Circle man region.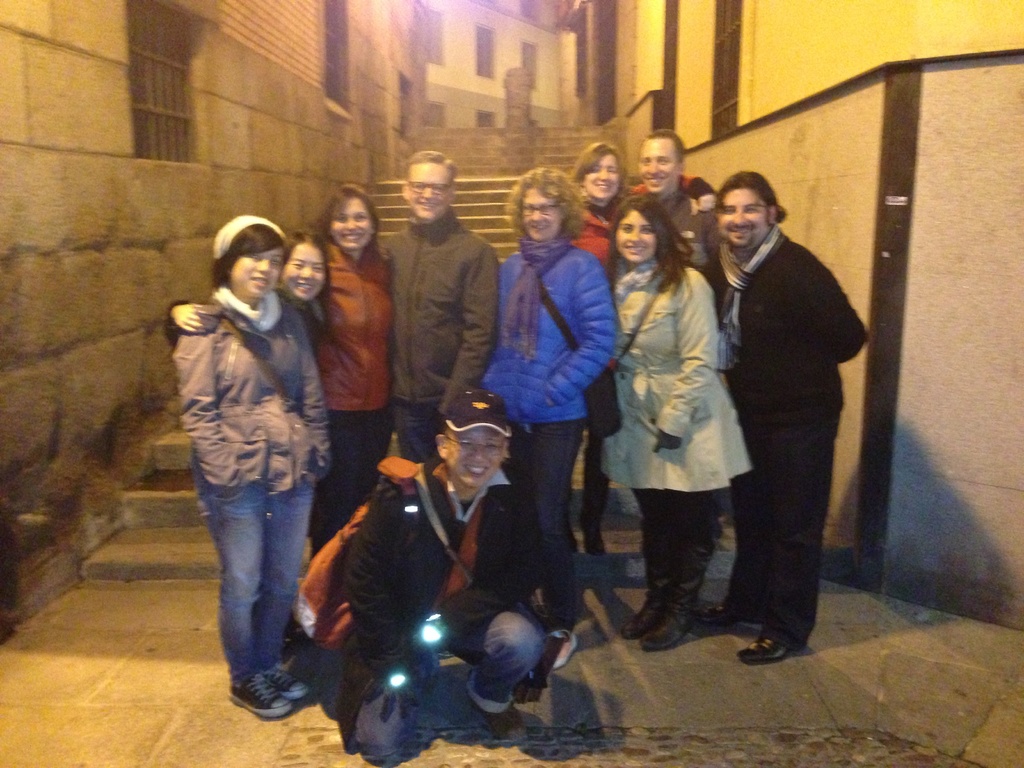
Region: (left=335, top=389, right=548, bottom=767).
